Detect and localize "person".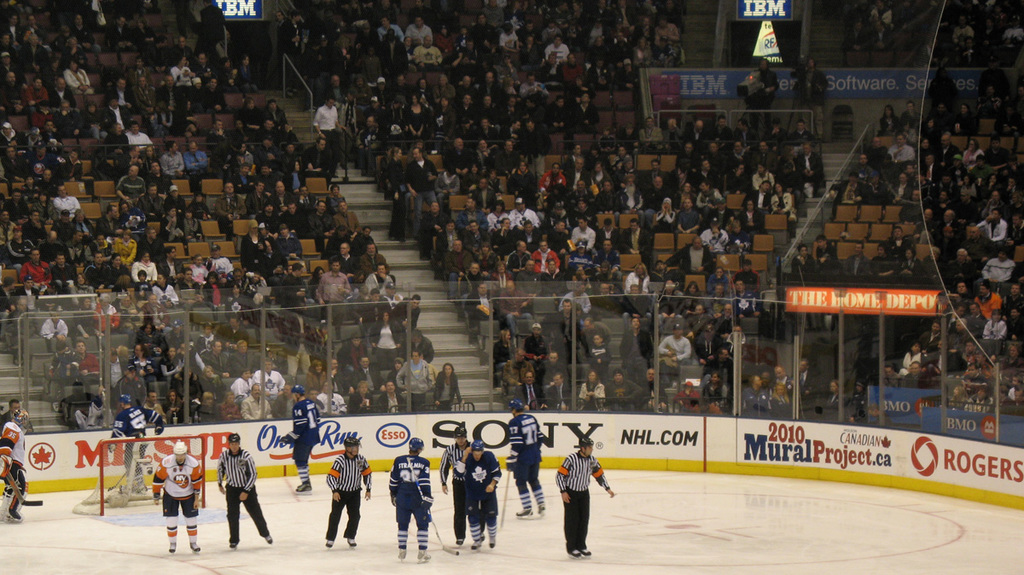
Localized at {"left": 214, "top": 433, "right": 273, "bottom": 549}.
